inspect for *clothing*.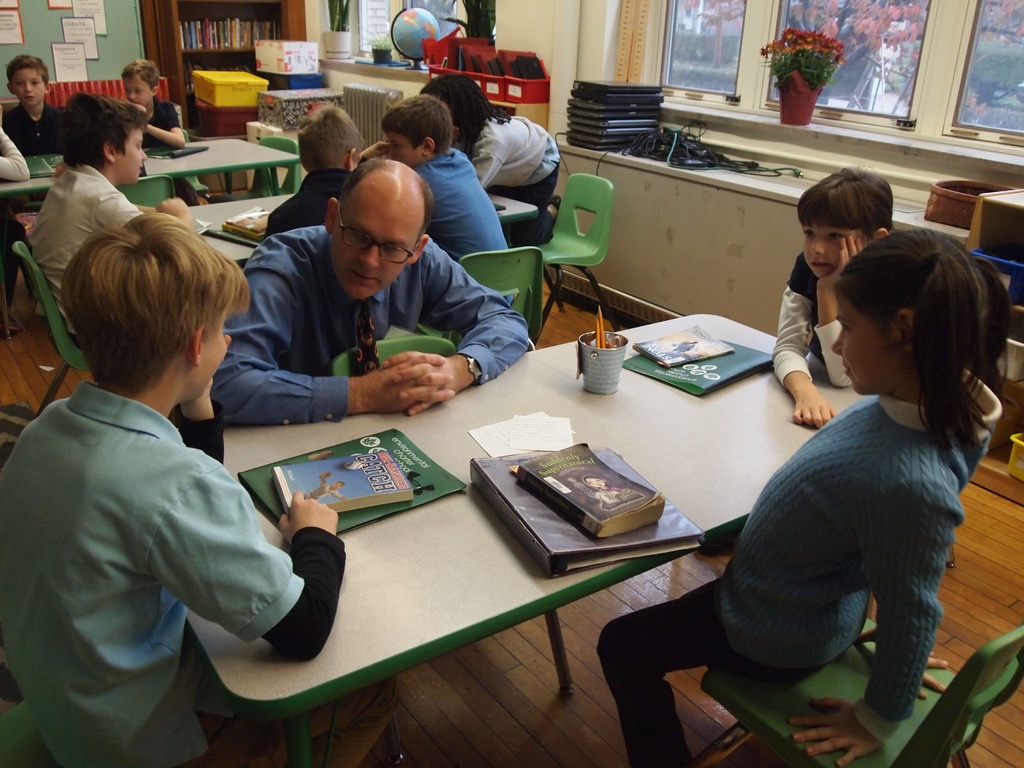
Inspection: region(0, 126, 29, 307).
